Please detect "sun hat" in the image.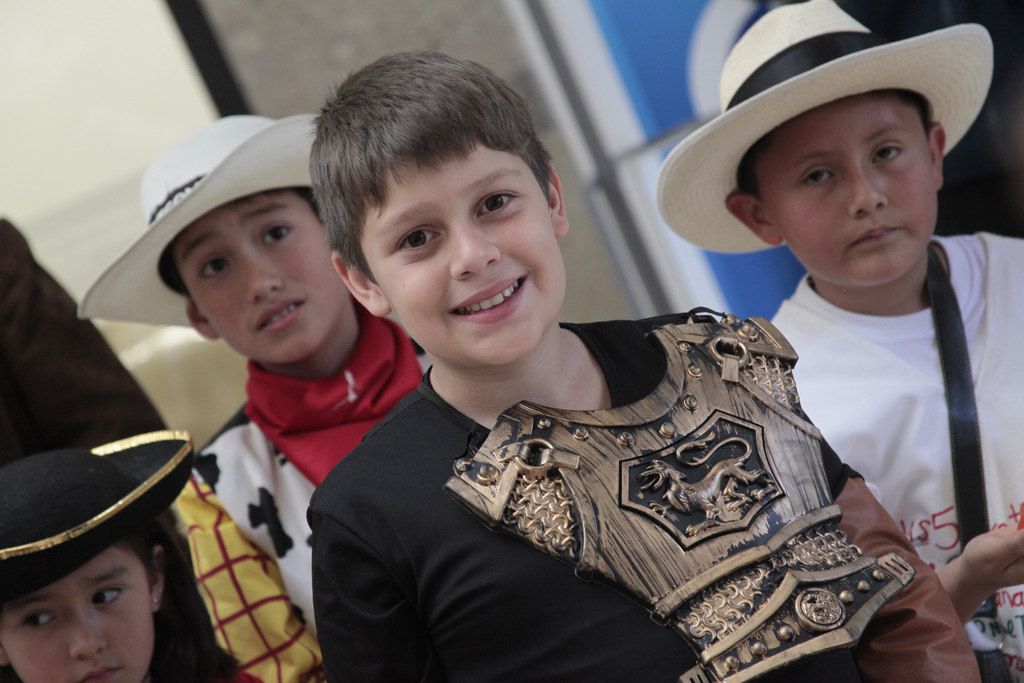
left=77, top=99, right=335, bottom=333.
